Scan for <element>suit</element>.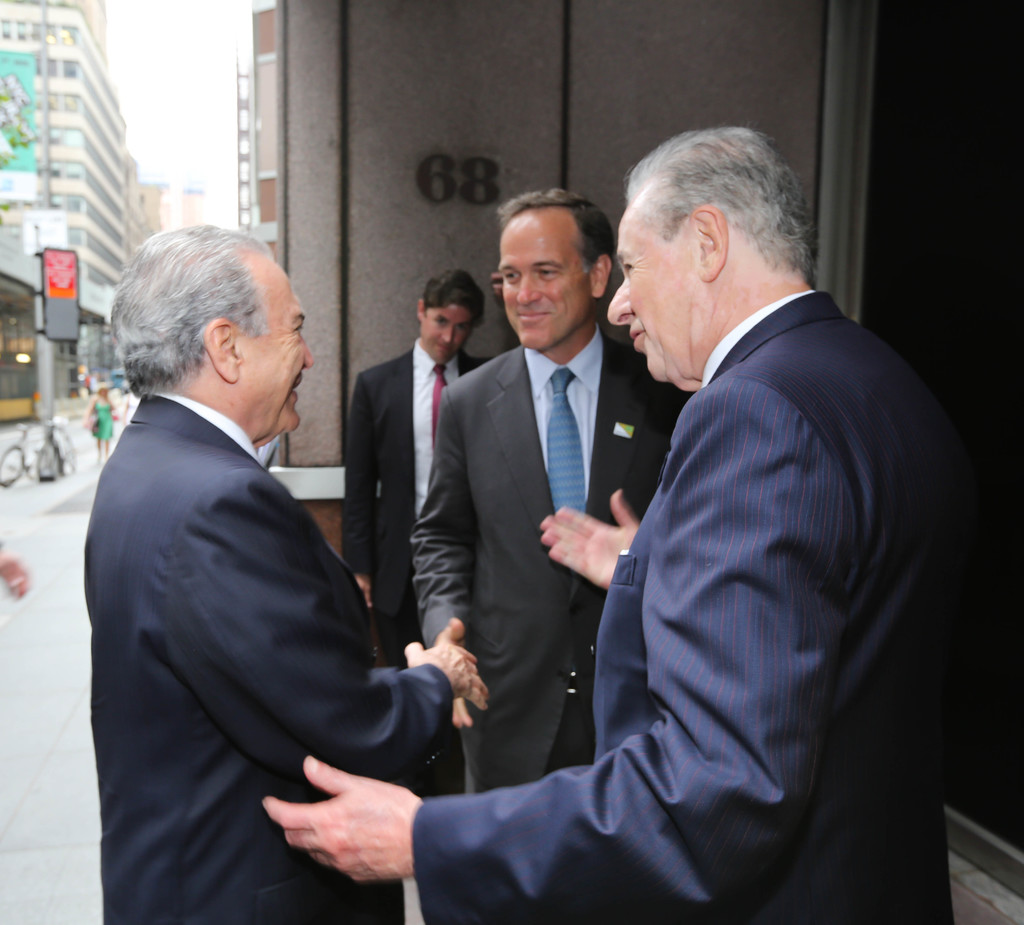
Scan result: box(337, 341, 495, 665).
